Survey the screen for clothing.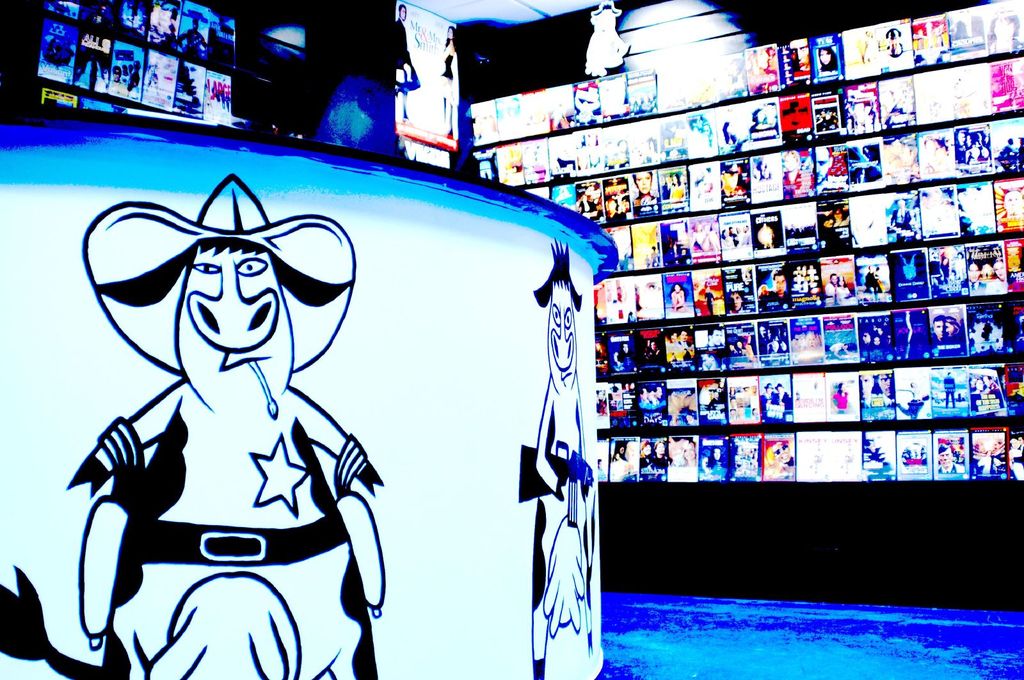
Survey found: <region>890, 209, 915, 241</region>.
